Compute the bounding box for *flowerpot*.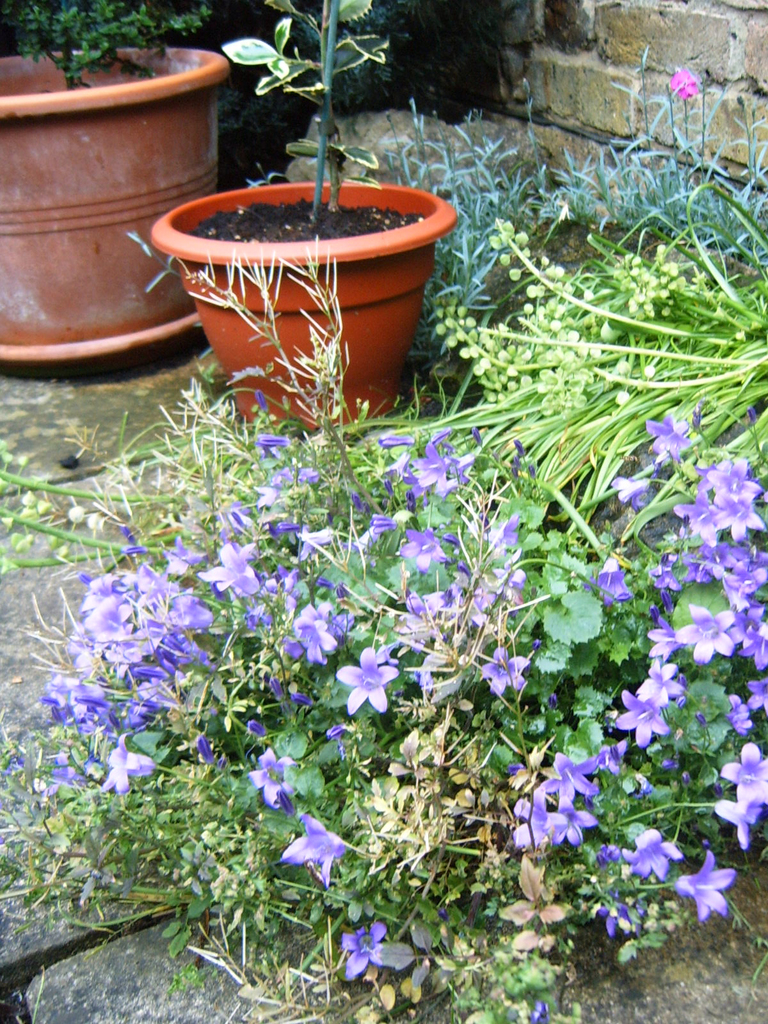
pyautogui.locateOnScreen(163, 159, 454, 410).
